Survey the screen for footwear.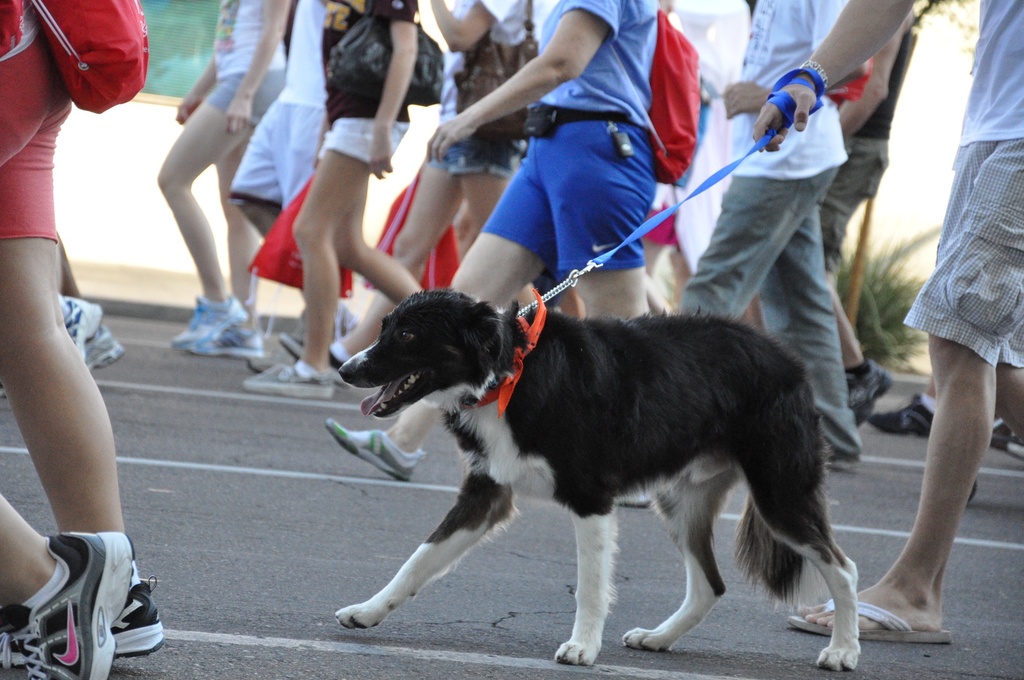
Survey found: {"left": 278, "top": 329, "right": 353, "bottom": 378}.
